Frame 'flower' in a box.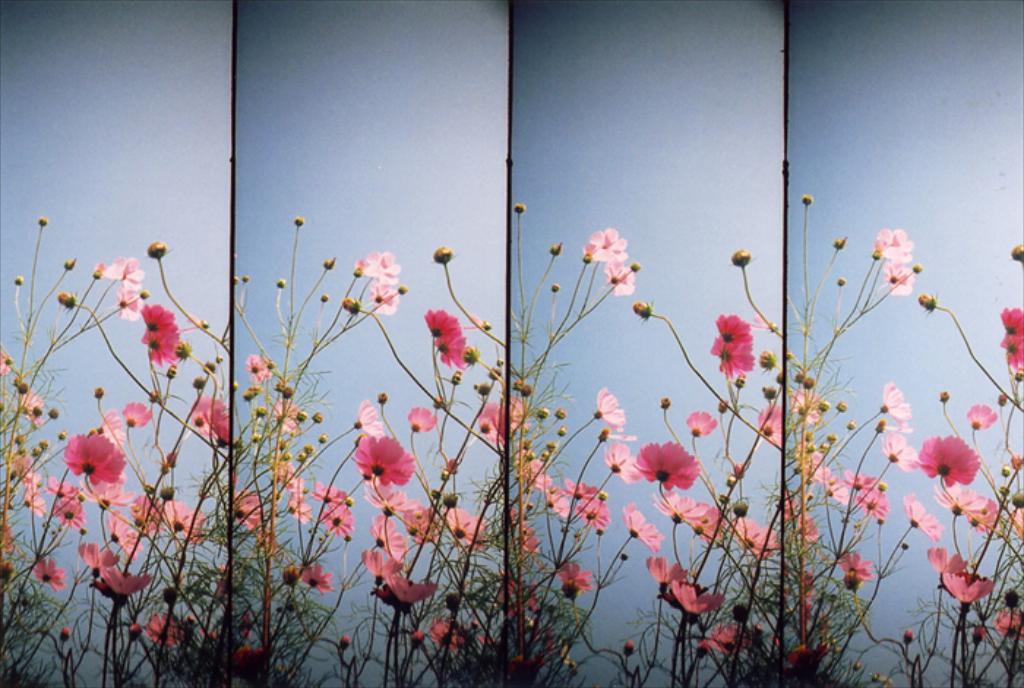
x1=433 y1=243 x2=458 y2=265.
